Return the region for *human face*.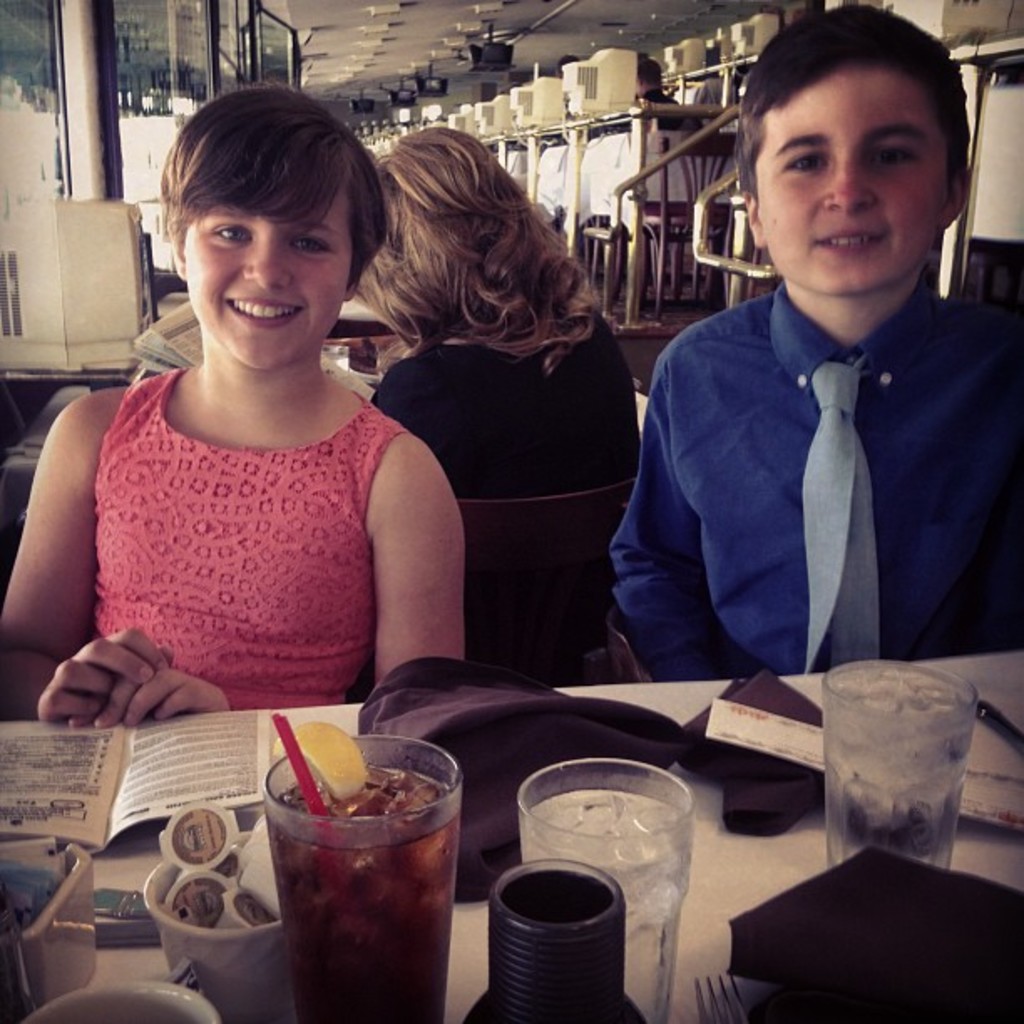
<box>174,172,356,376</box>.
